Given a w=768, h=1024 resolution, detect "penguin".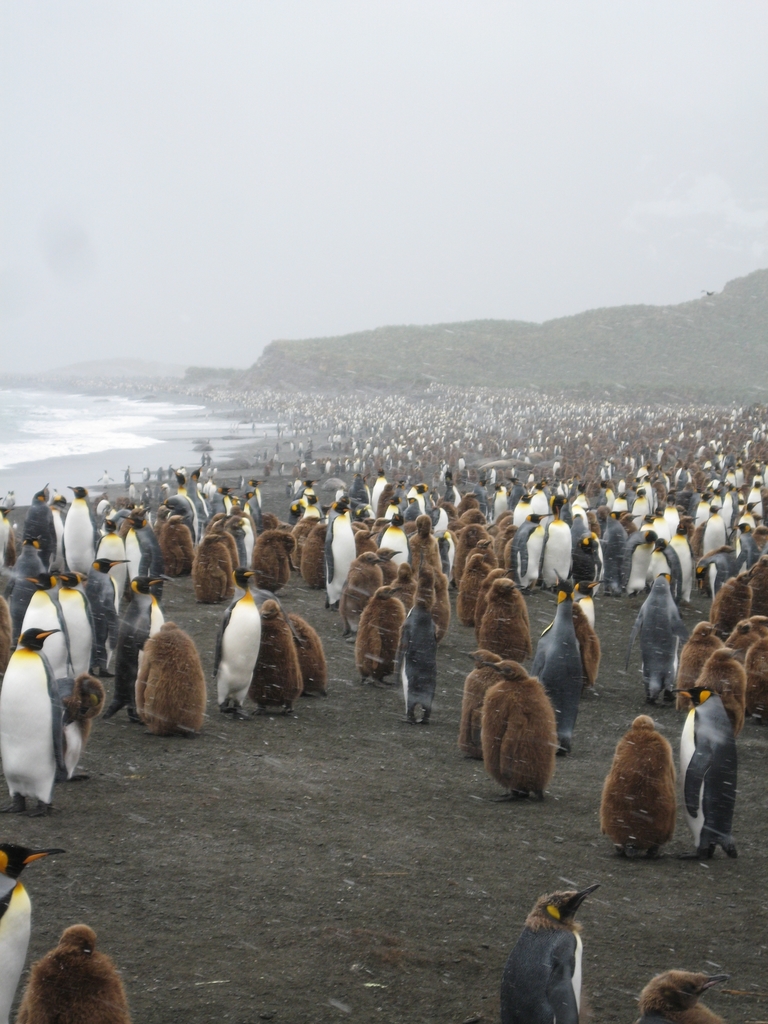
{"left": 747, "top": 566, "right": 763, "bottom": 623}.
